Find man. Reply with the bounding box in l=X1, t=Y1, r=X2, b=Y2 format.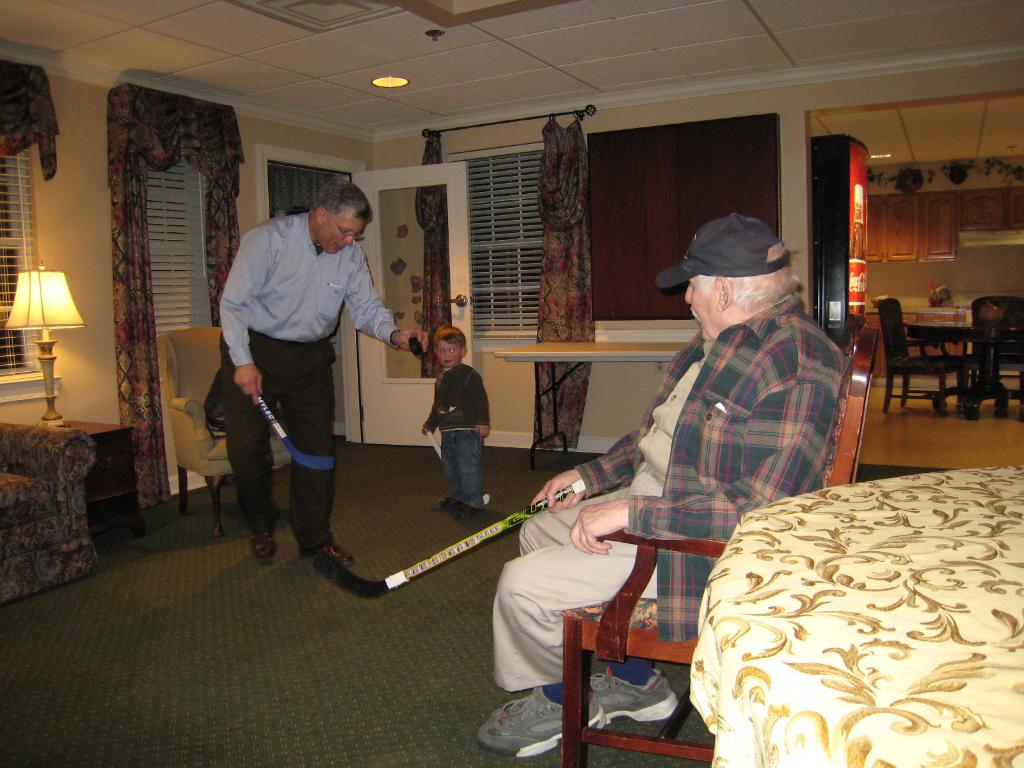
l=213, t=175, r=431, b=566.
